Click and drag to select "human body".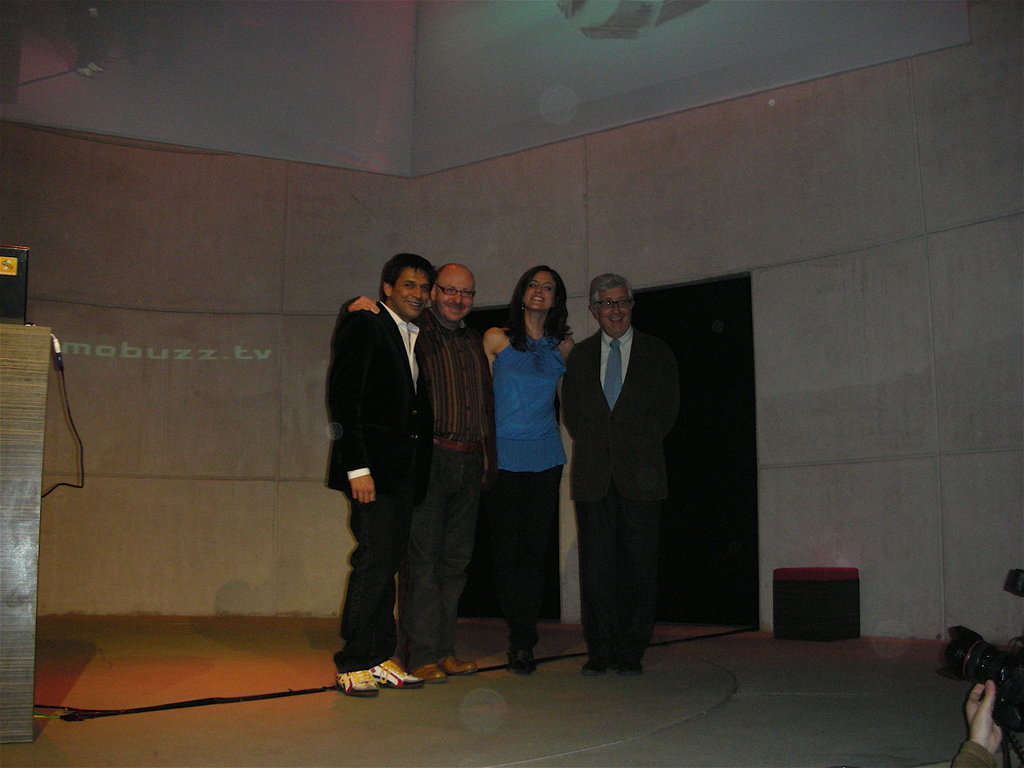
Selection: locate(477, 264, 581, 662).
